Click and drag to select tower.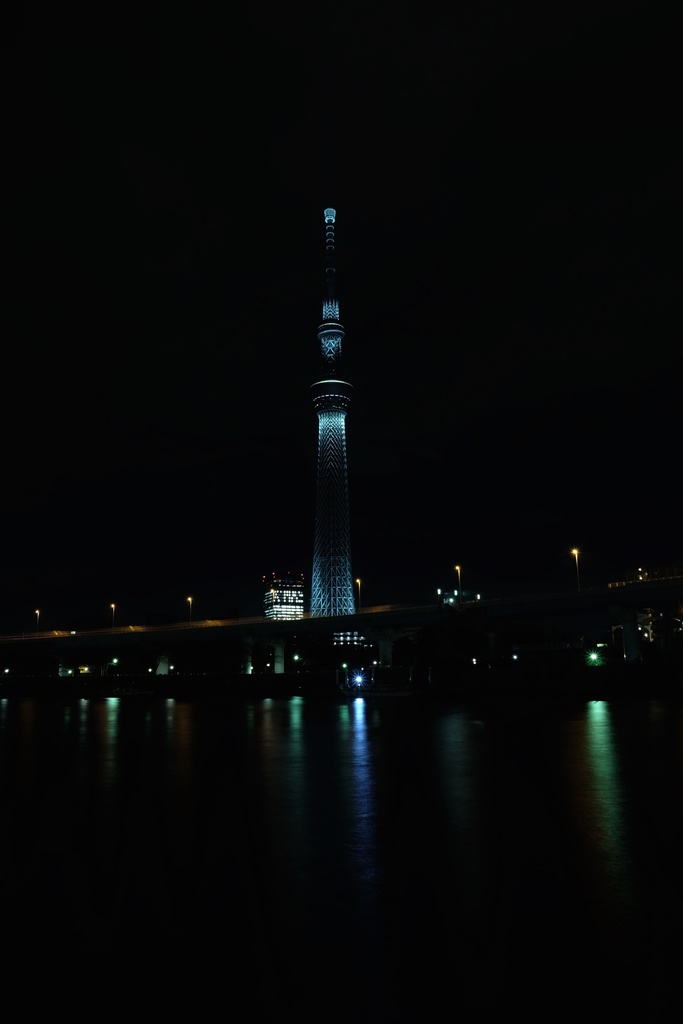
Selection: box(309, 211, 358, 616).
